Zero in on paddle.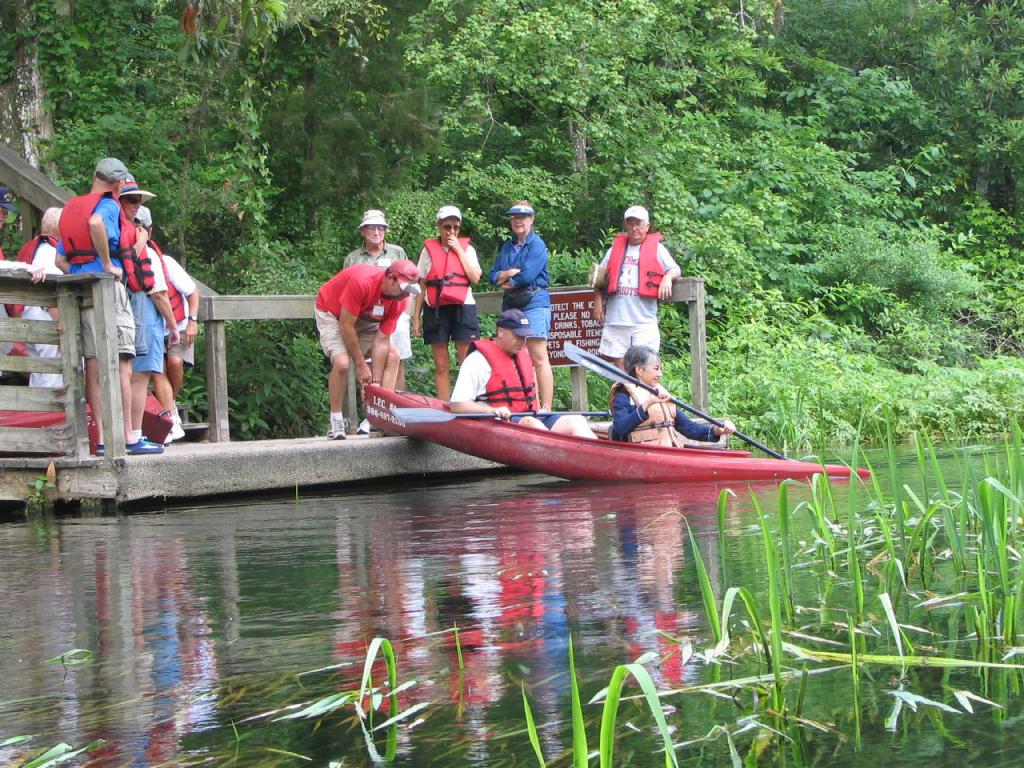
Zeroed in: x1=389 y1=404 x2=611 y2=422.
